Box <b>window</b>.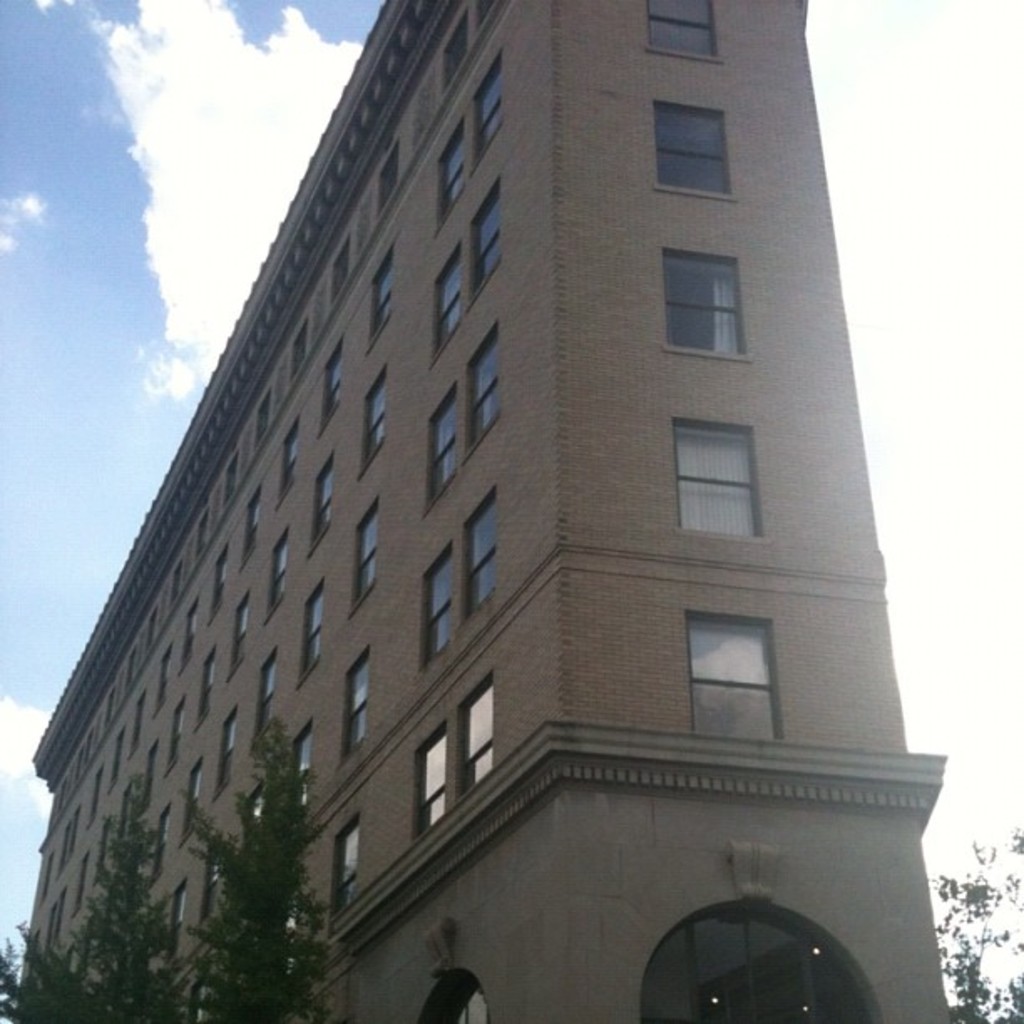
Rect(315, 350, 345, 427).
